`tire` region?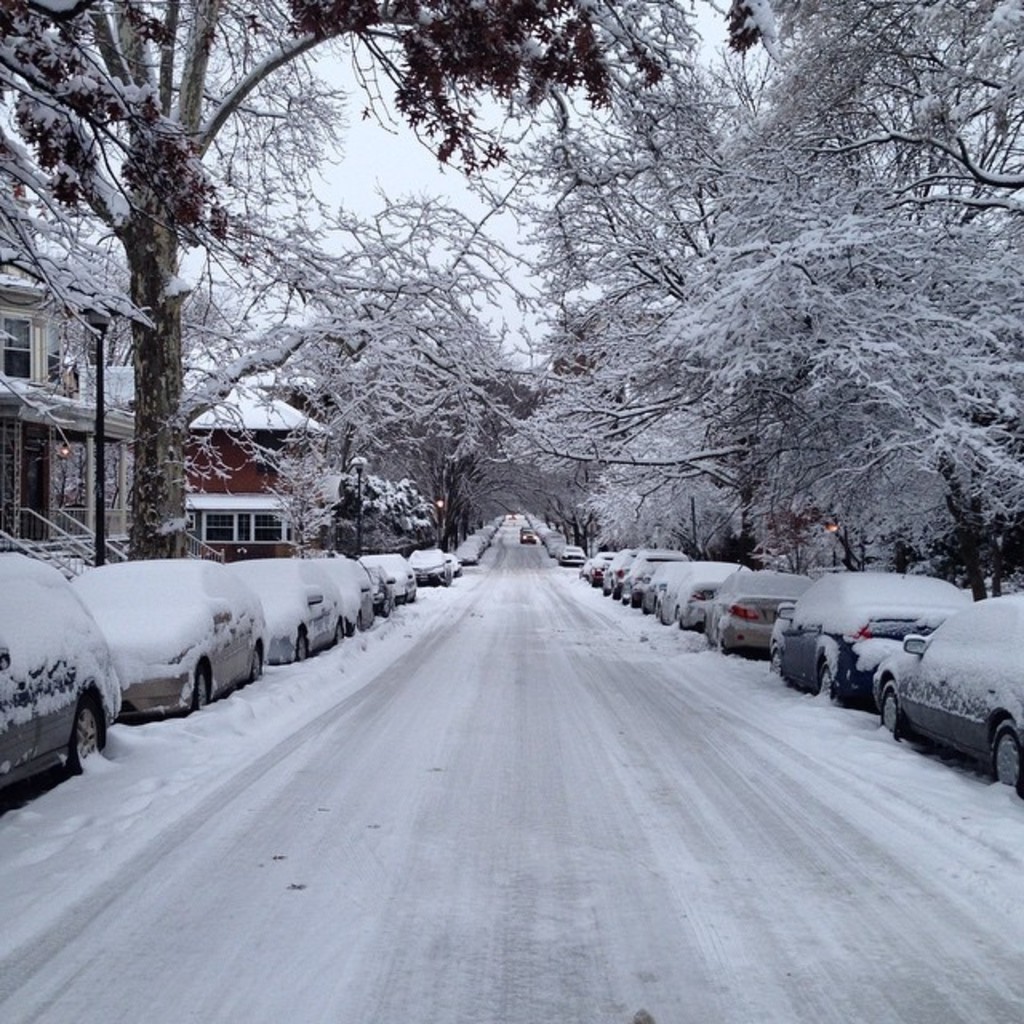
left=331, top=611, right=350, bottom=648
